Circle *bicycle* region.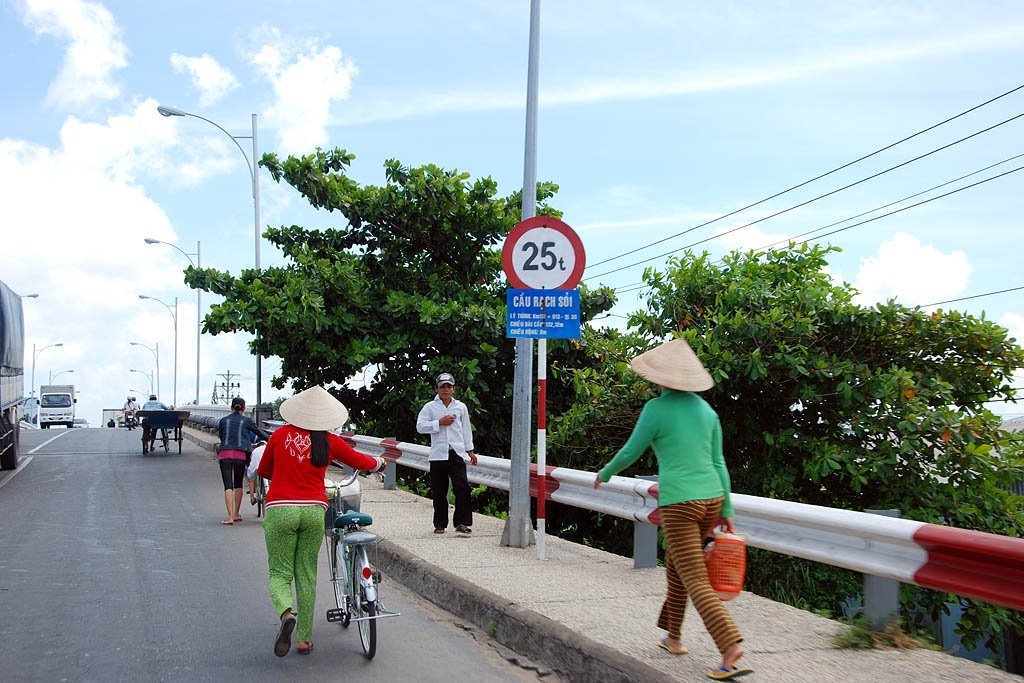
Region: 250,443,266,518.
